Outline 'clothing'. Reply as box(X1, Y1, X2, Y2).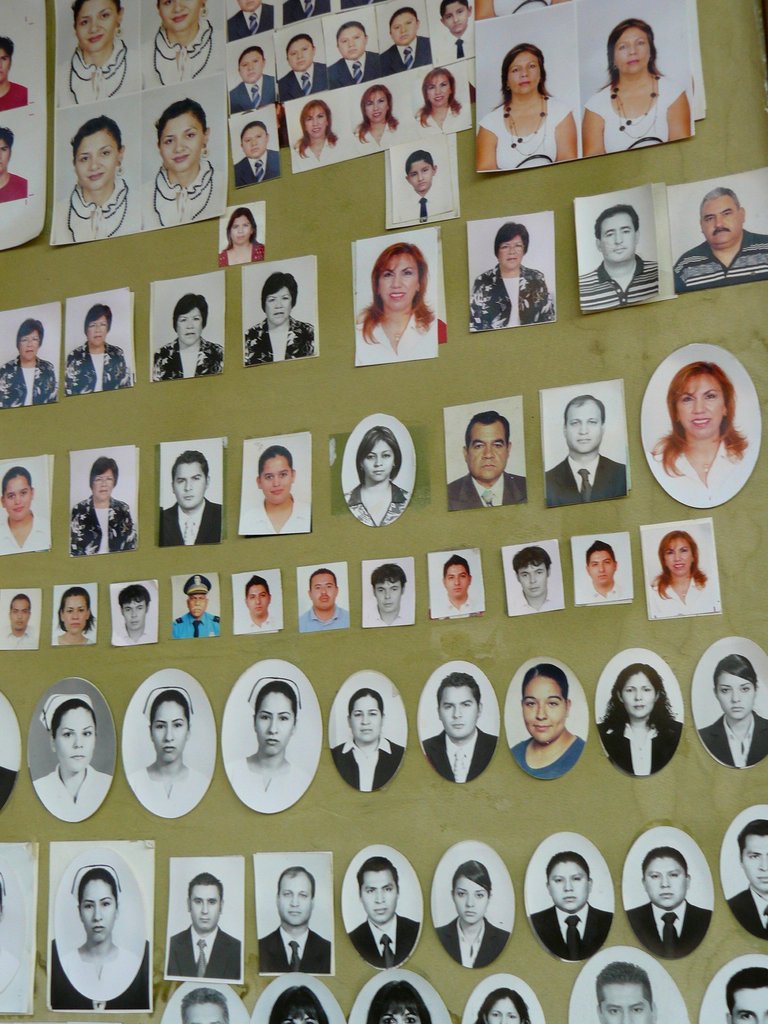
box(380, 35, 428, 74).
